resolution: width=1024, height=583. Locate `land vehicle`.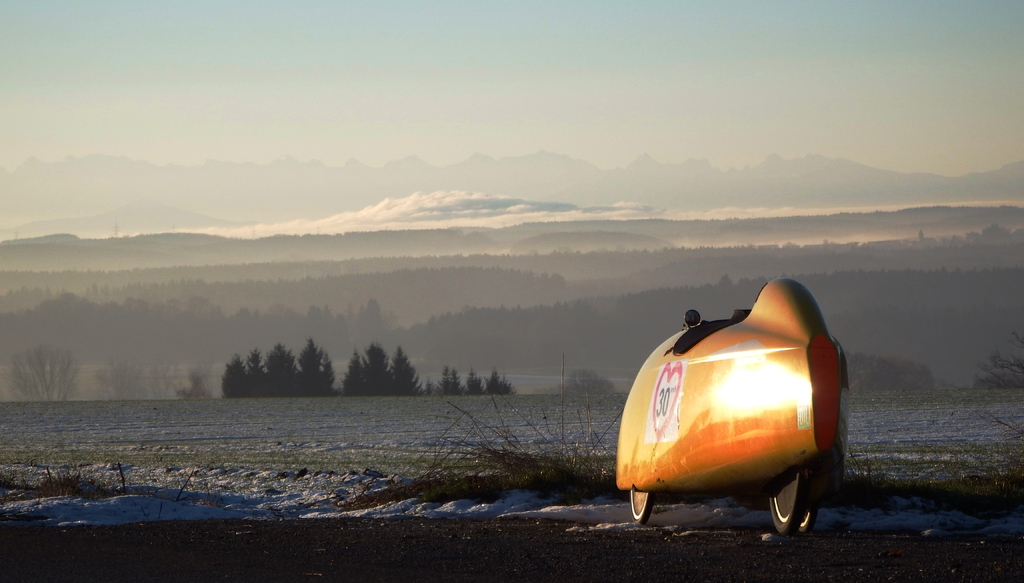
[left=623, top=300, right=860, bottom=538].
